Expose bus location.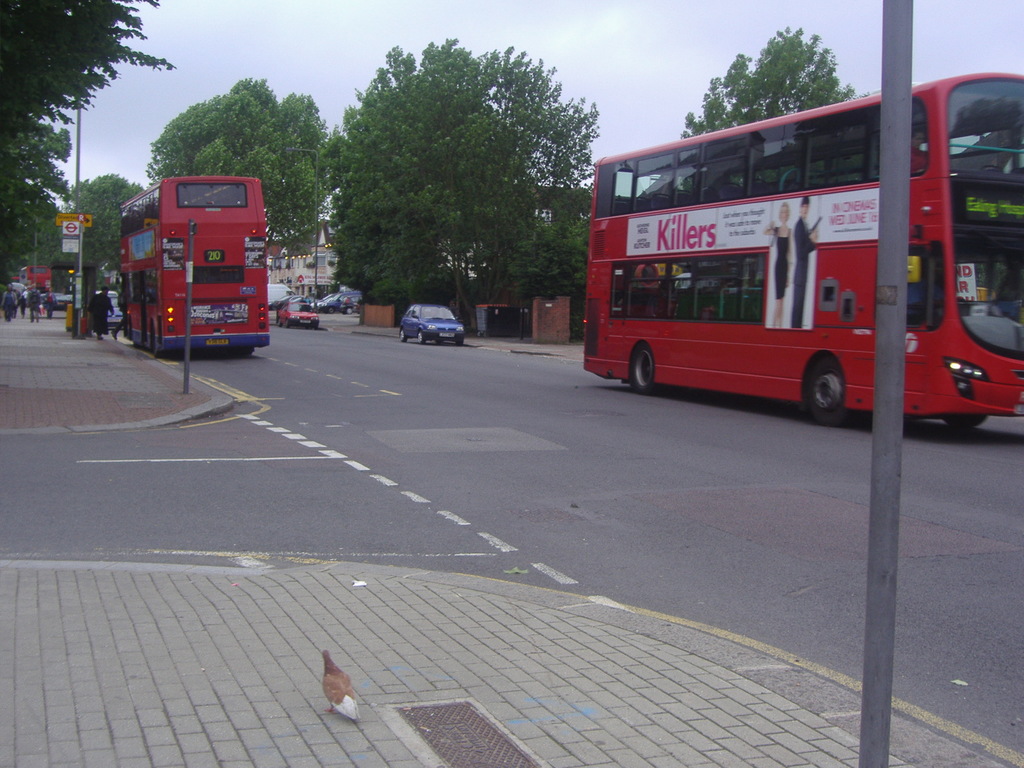
Exposed at <box>24,266,49,290</box>.
